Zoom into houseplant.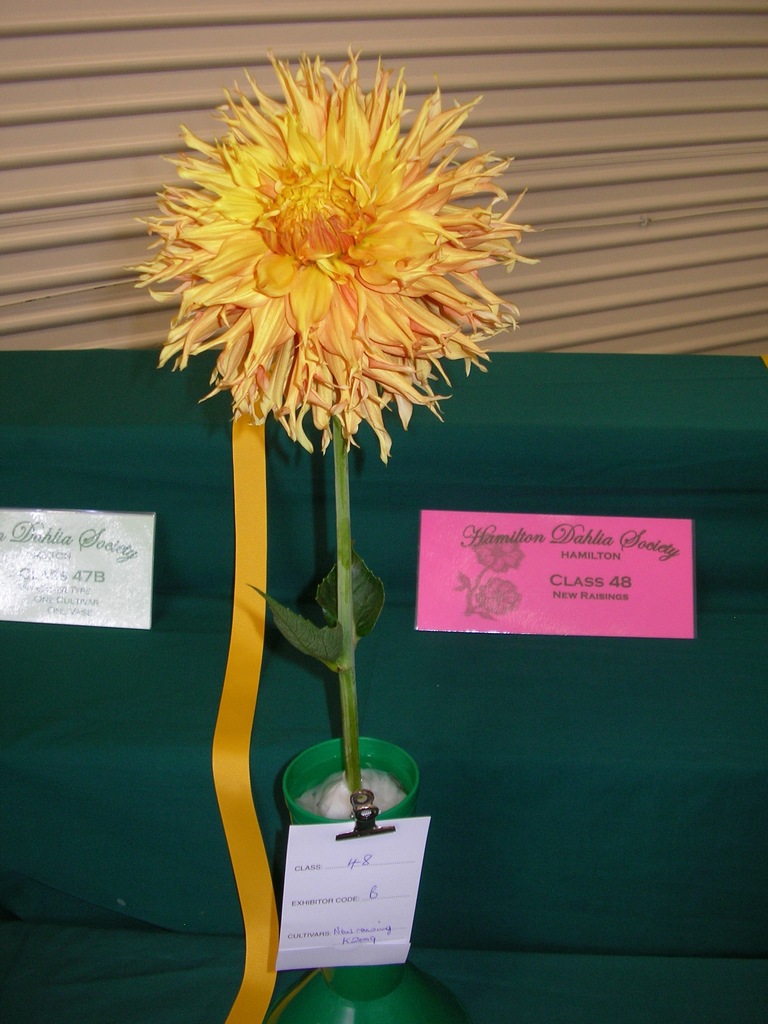
Zoom target: l=126, t=34, r=541, b=1023.
